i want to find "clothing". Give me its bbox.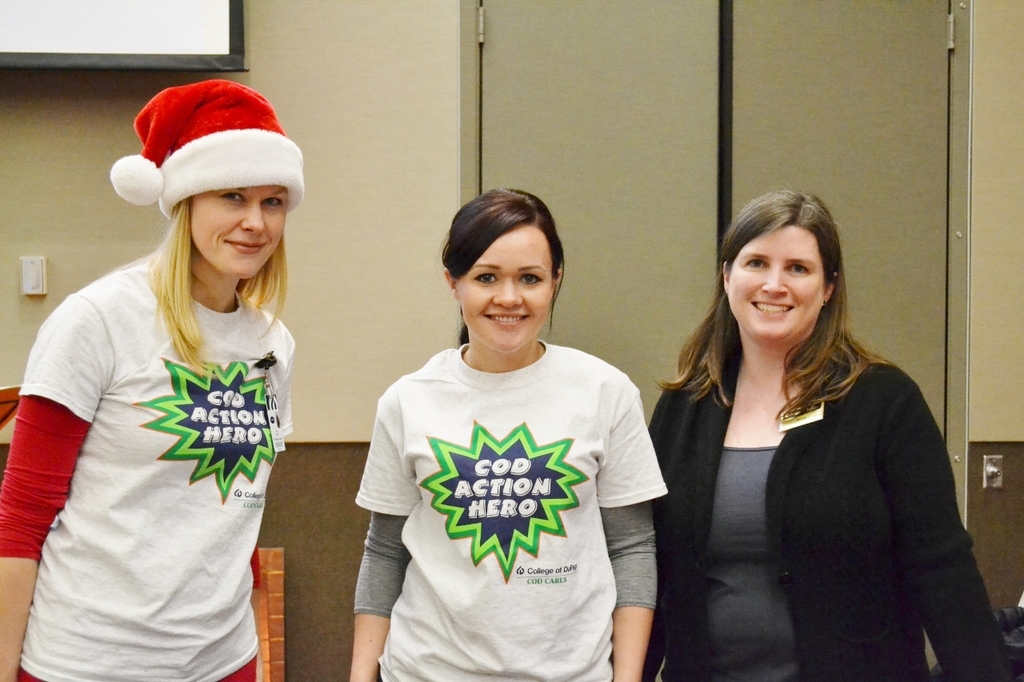
640, 352, 1018, 681.
